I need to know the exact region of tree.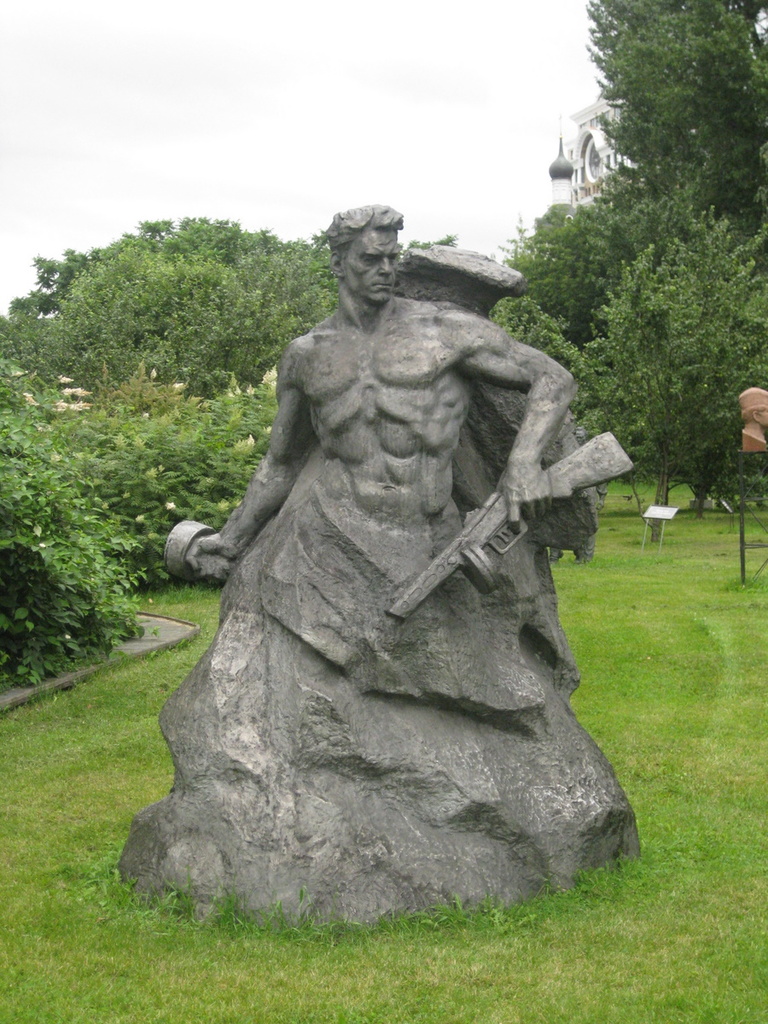
Region: Rect(0, 428, 112, 657).
